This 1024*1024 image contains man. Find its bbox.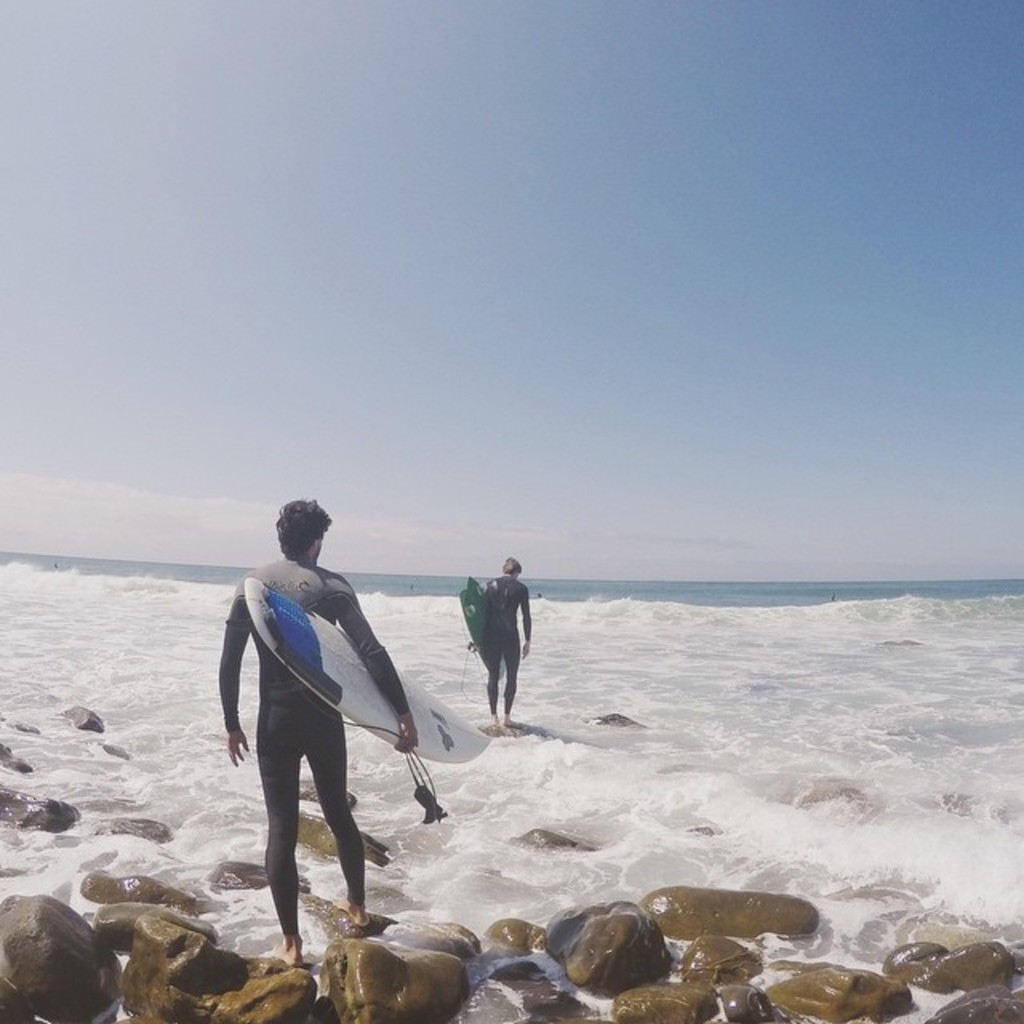
(224,501,426,963).
